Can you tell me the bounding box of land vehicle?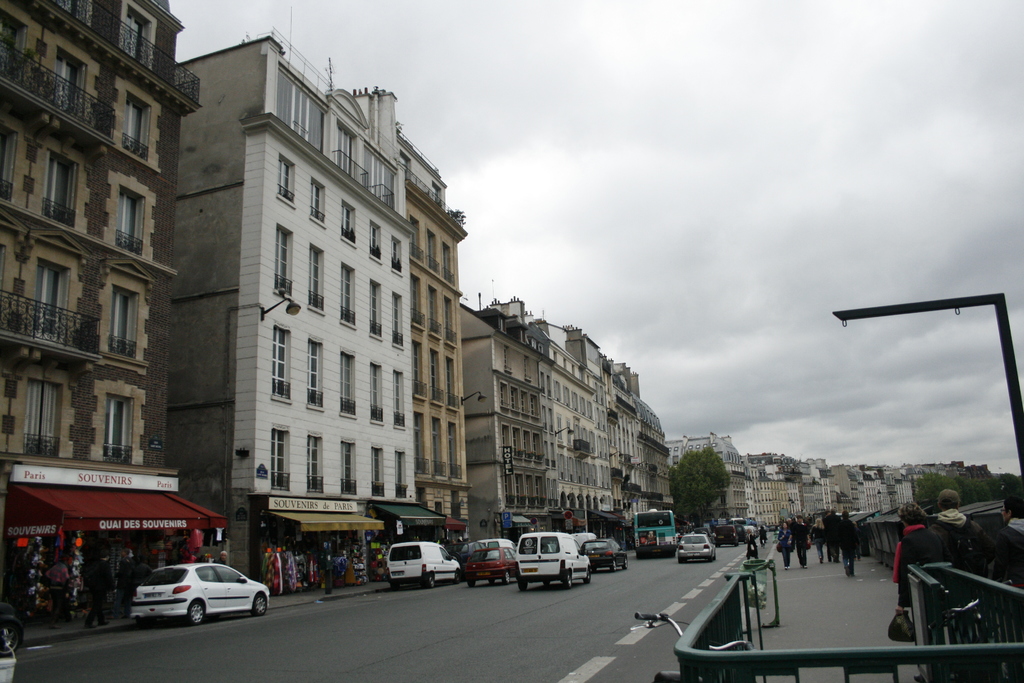
Rect(515, 530, 593, 589).
